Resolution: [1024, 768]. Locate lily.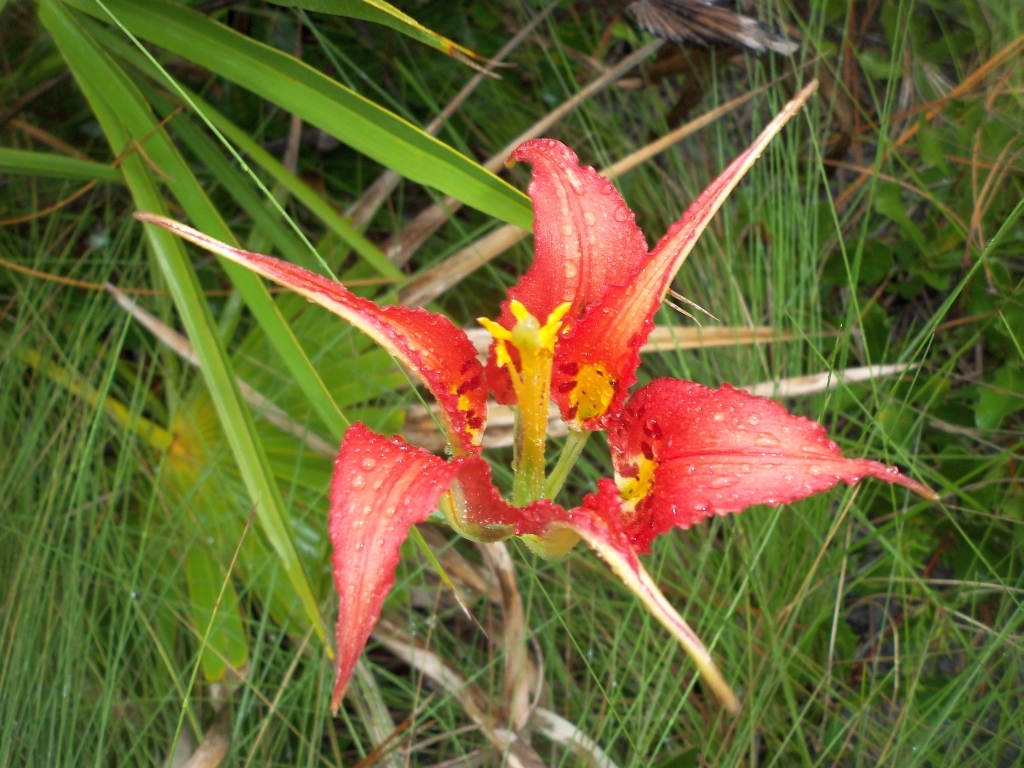
x1=132 y1=78 x2=944 y2=722.
